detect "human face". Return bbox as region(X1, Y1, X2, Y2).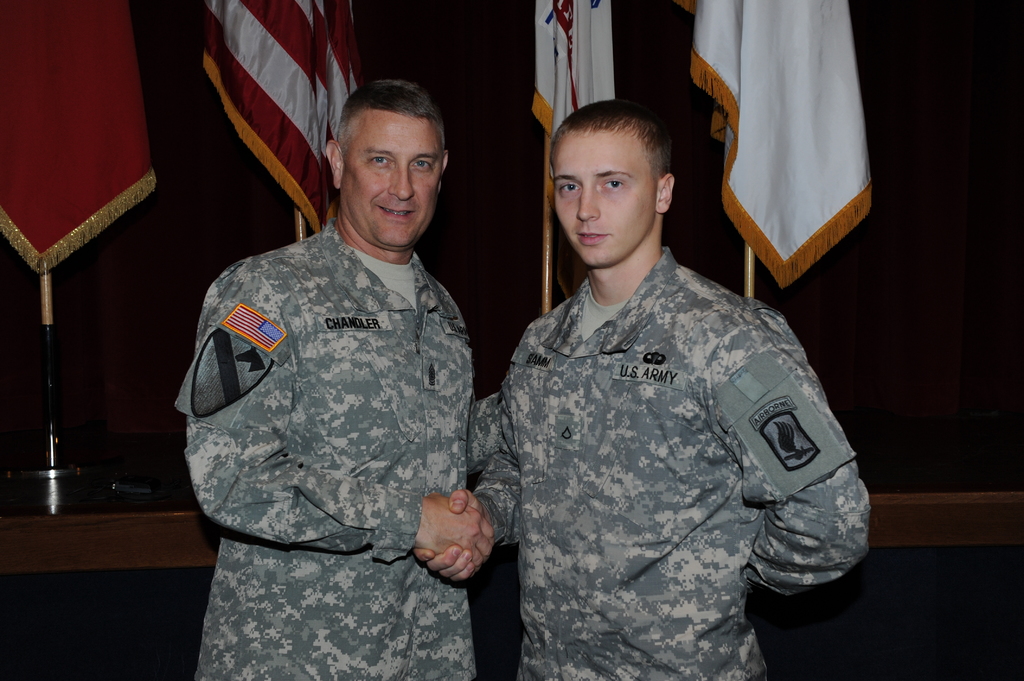
region(345, 109, 442, 236).
